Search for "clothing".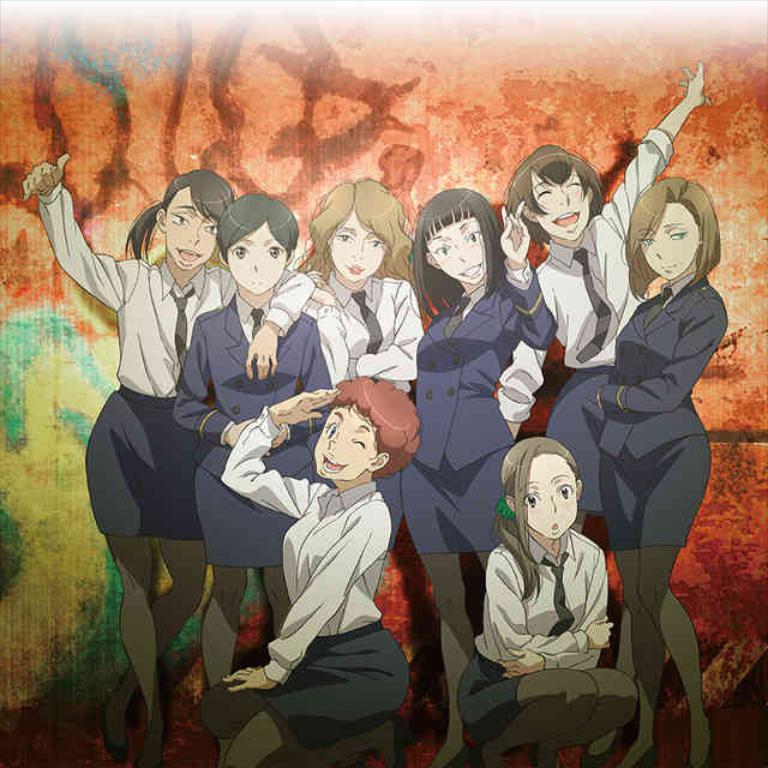
Found at Rect(176, 301, 337, 570).
